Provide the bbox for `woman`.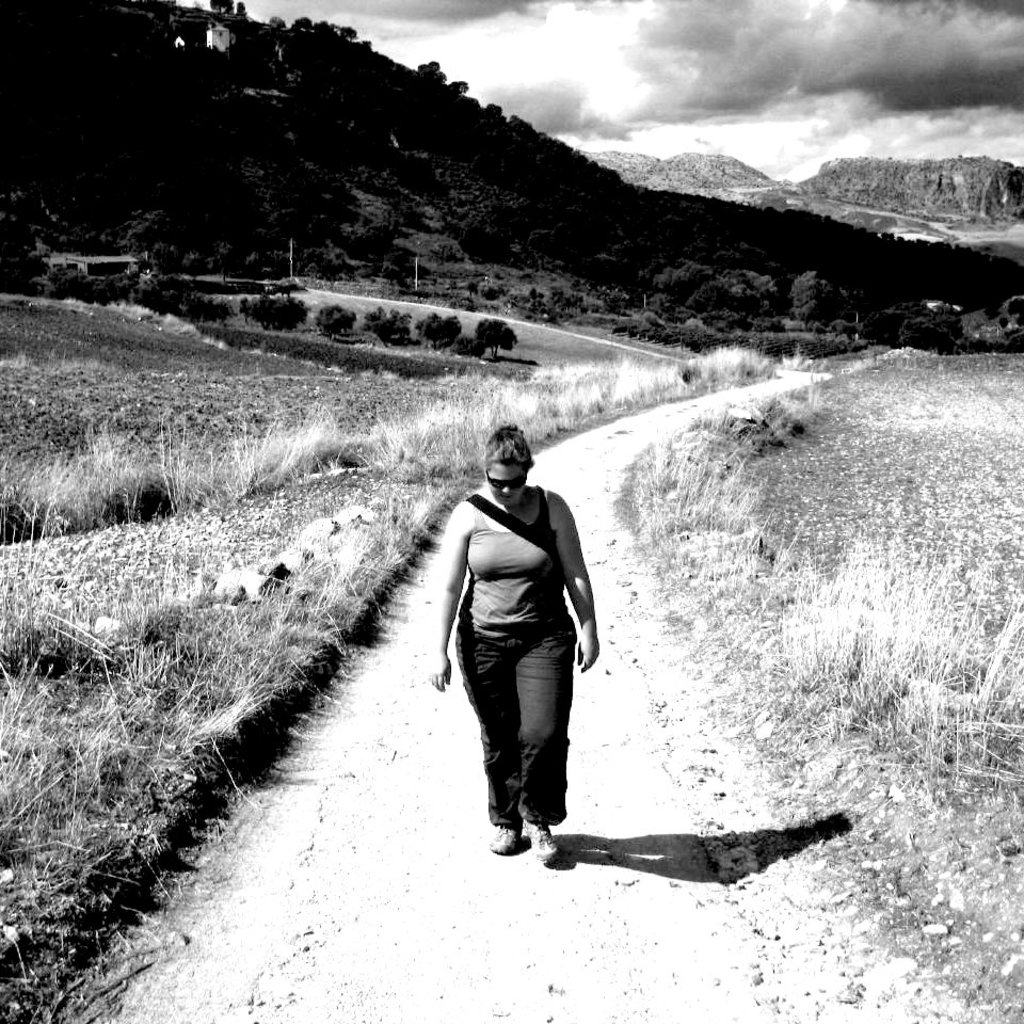
443, 418, 604, 871.
